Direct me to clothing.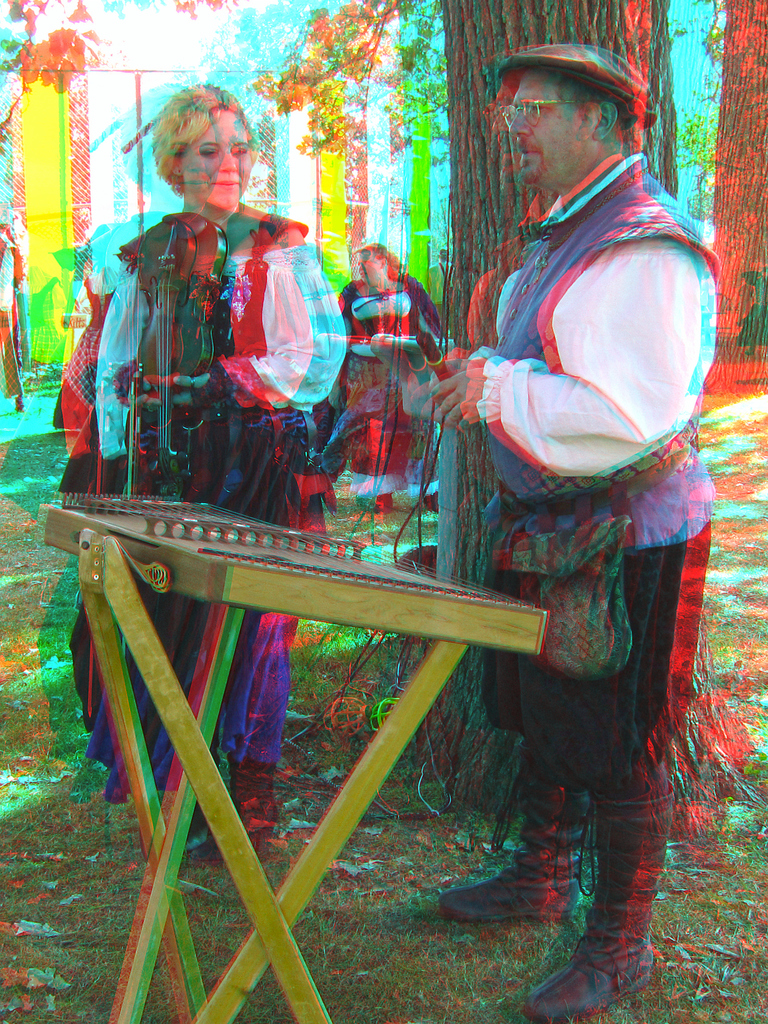
Direction: pyautogui.locateOnScreen(326, 263, 447, 490).
